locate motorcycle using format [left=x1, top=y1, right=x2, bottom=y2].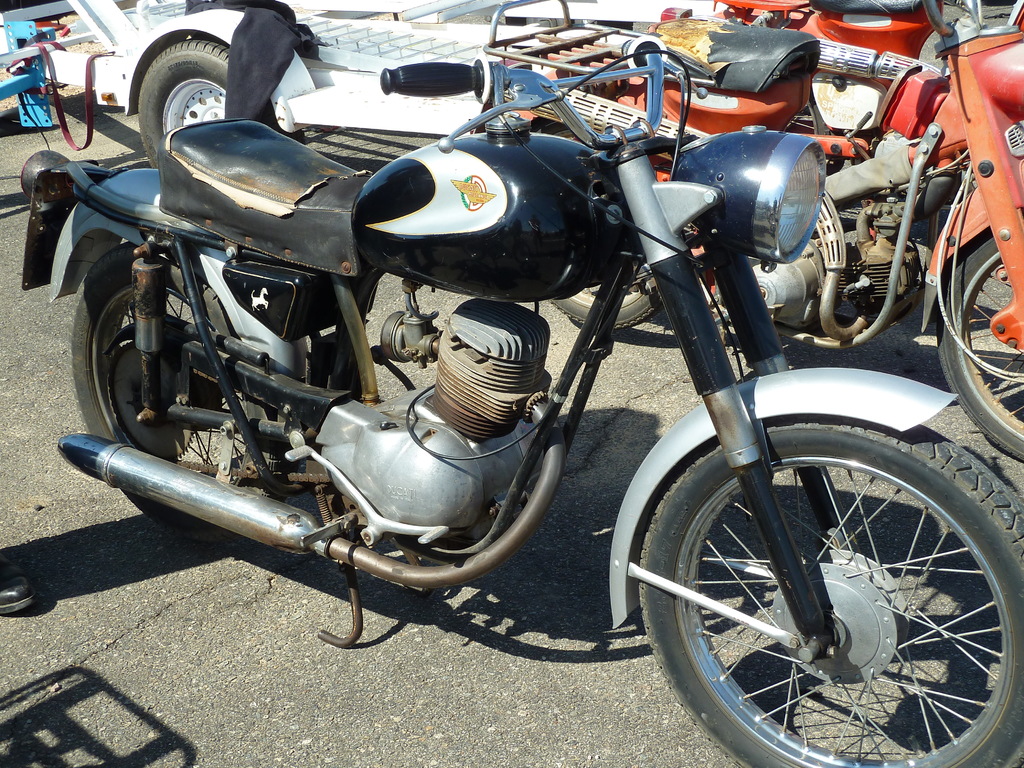
[left=462, top=0, right=1023, bottom=463].
